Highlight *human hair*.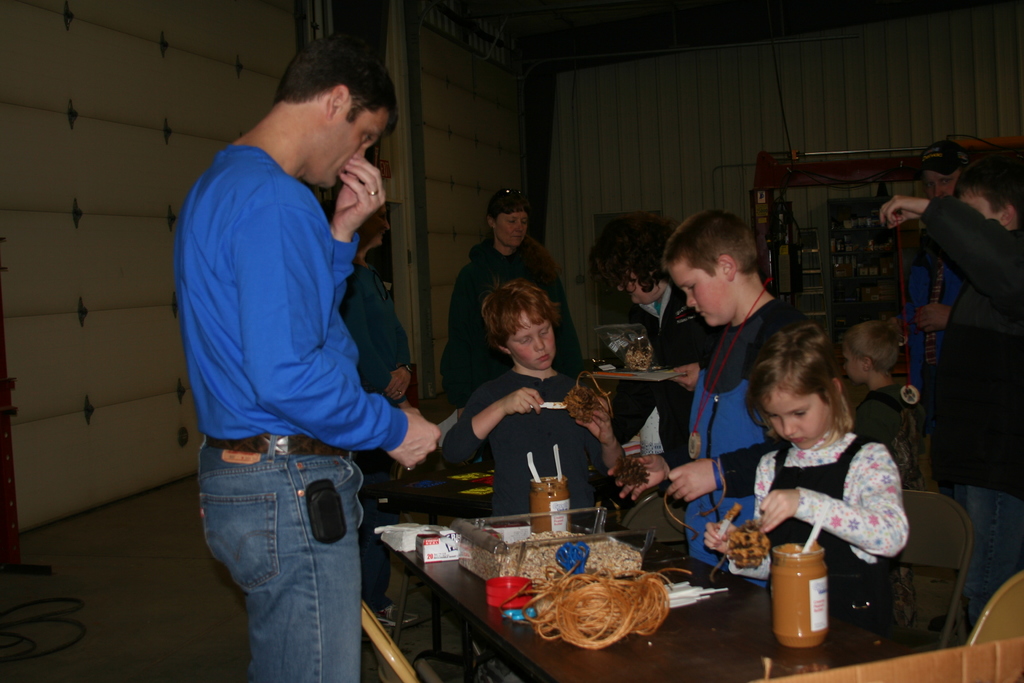
Highlighted region: region(960, 144, 1023, 228).
